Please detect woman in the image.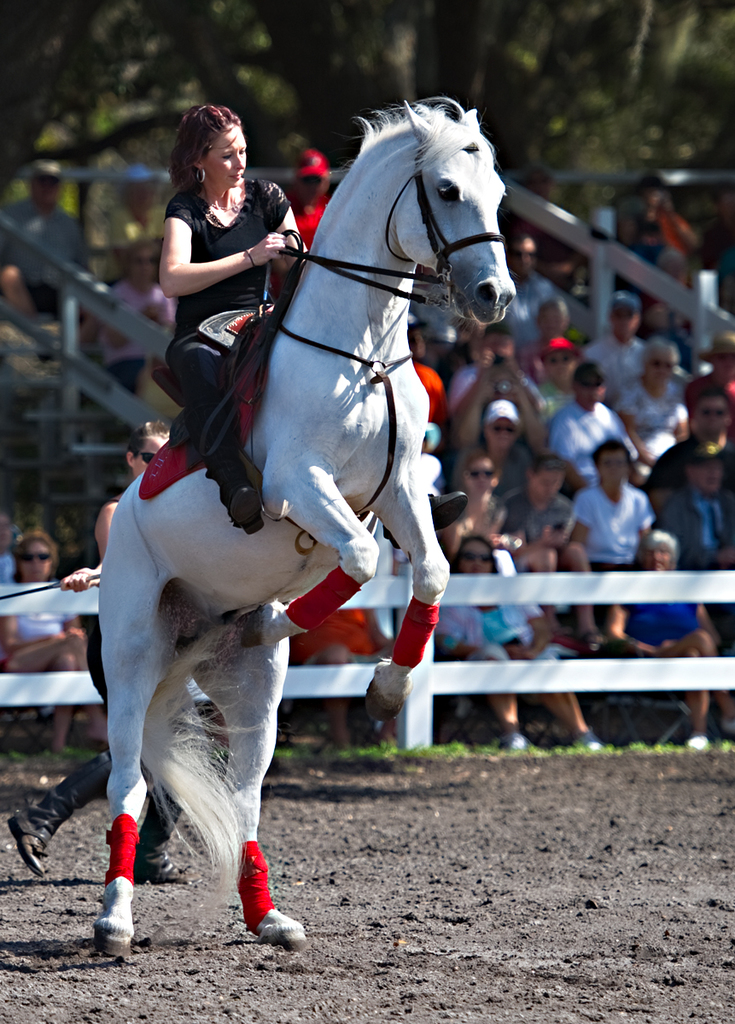
<bbox>140, 95, 307, 422</bbox>.
